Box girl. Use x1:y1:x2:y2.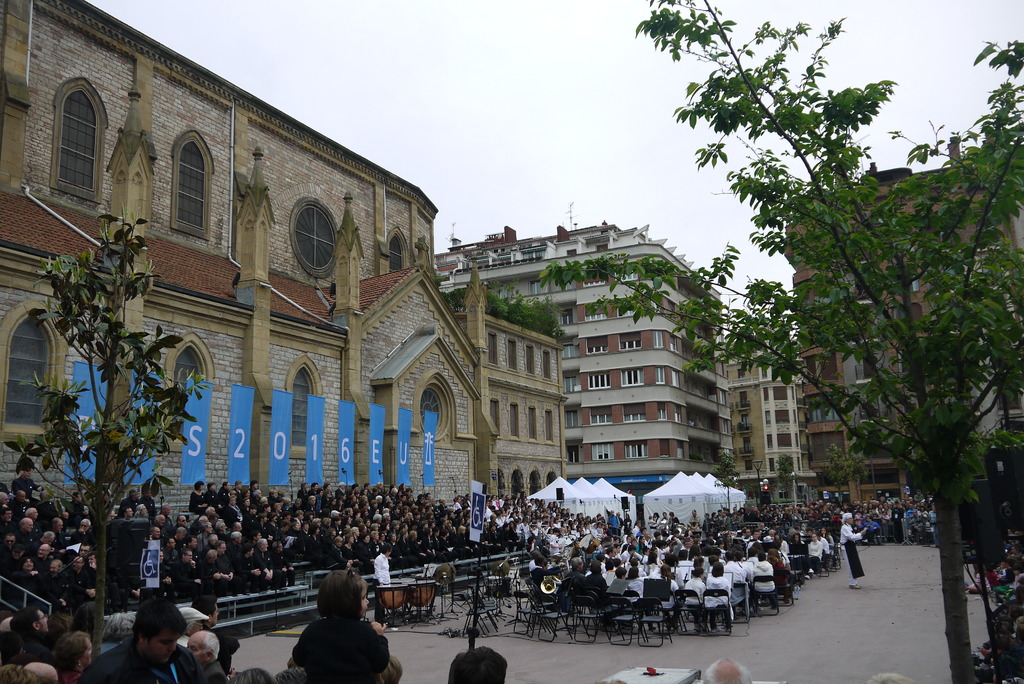
550:521:557:526.
